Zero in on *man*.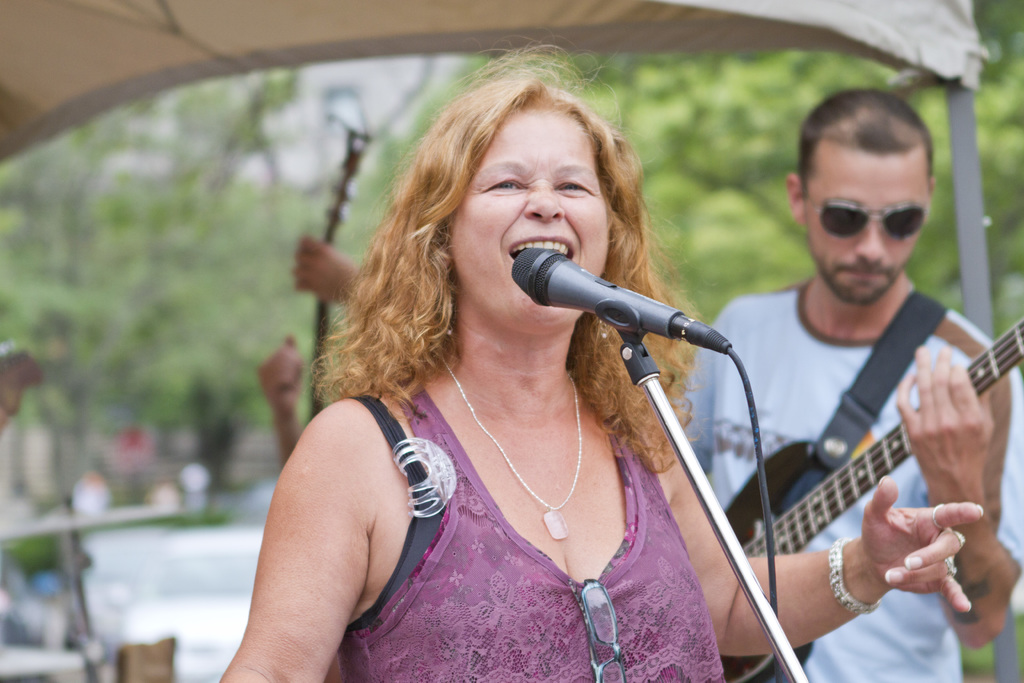
Zeroed in: [670,80,1023,682].
